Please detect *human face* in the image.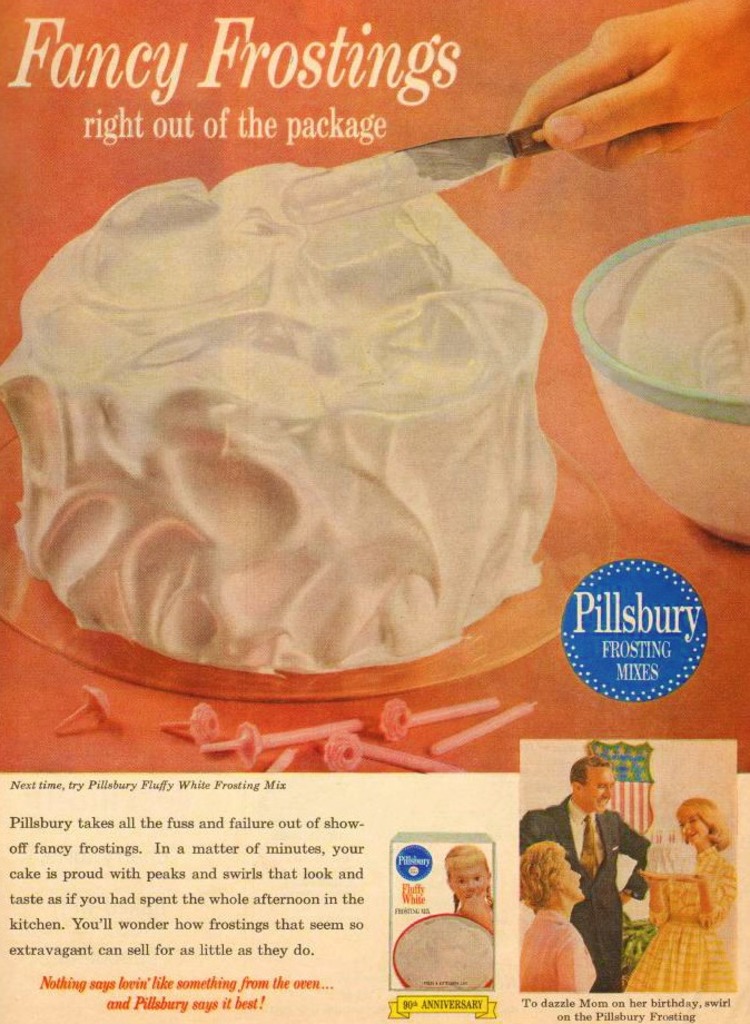
detection(677, 813, 720, 848).
